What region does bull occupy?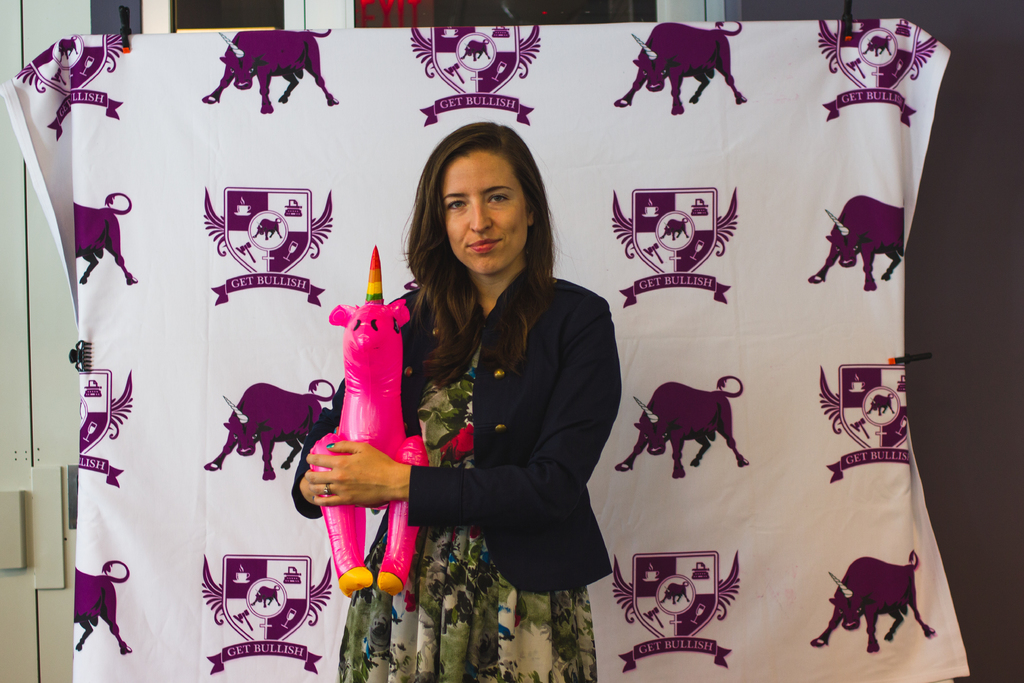
[803,192,909,295].
